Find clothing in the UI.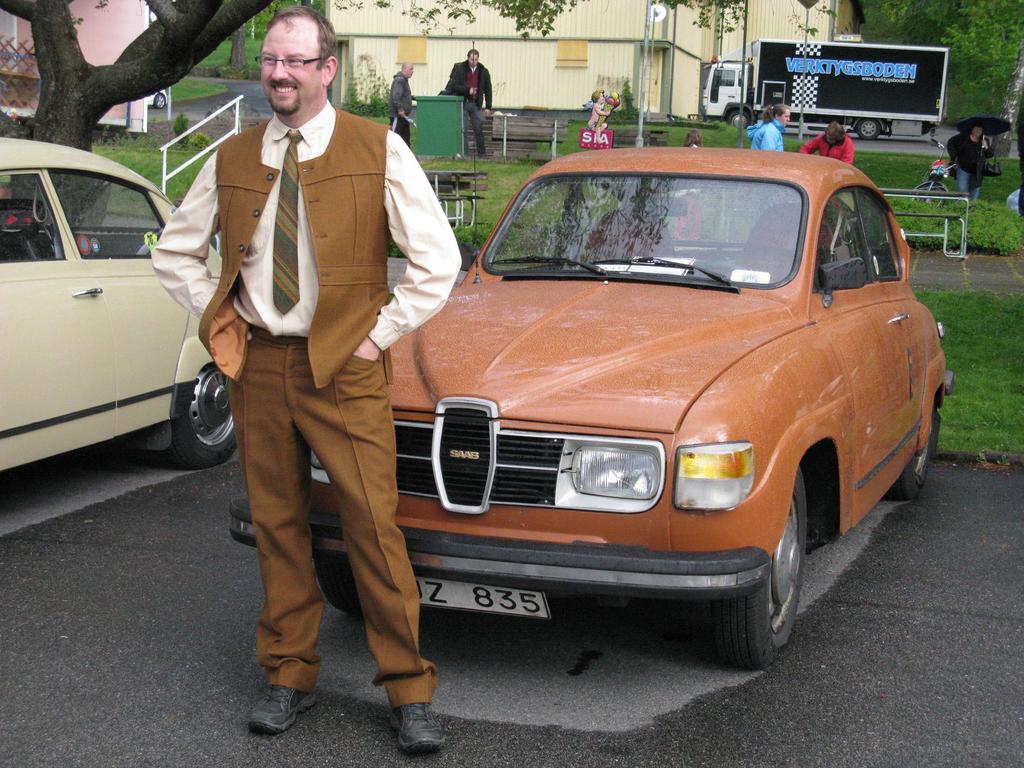
UI element at 797/126/852/171.
